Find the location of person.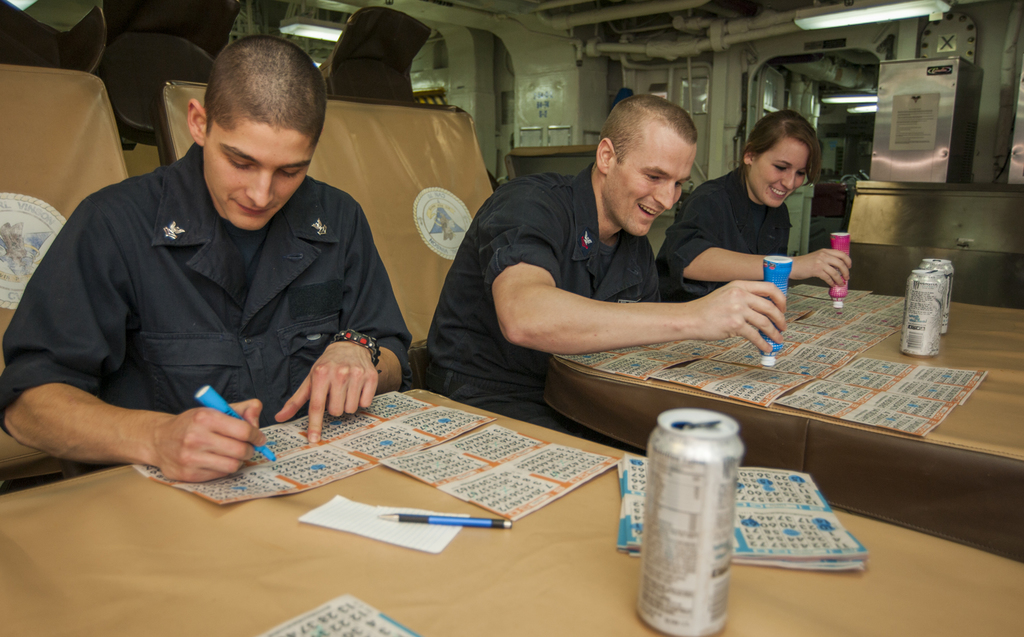
Location: [25, 21, 415, 514].
